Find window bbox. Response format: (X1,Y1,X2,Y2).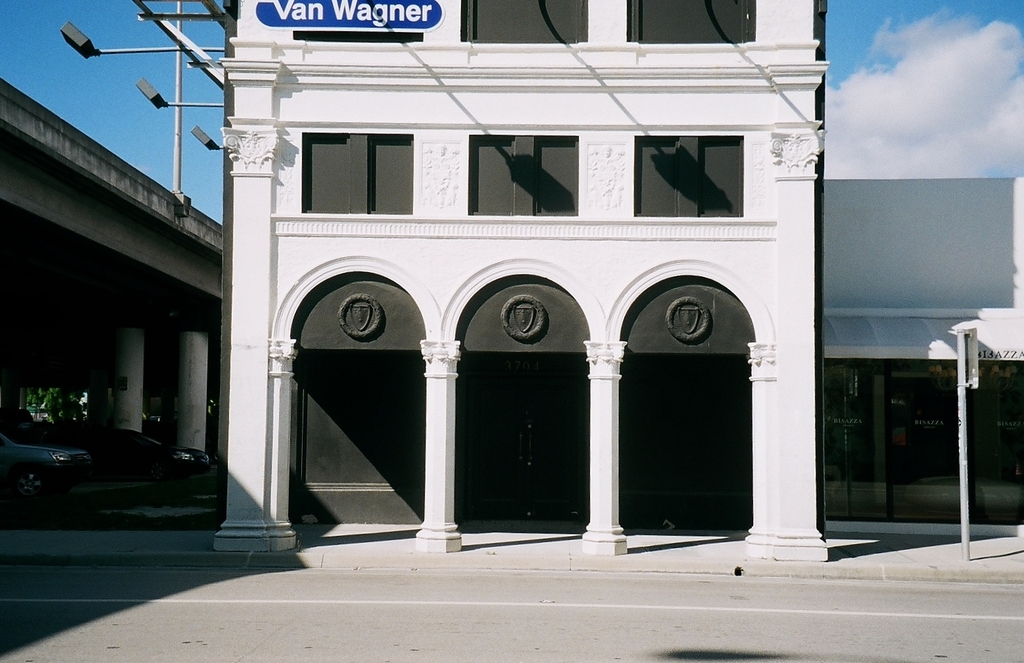
(621,119,761,230).
